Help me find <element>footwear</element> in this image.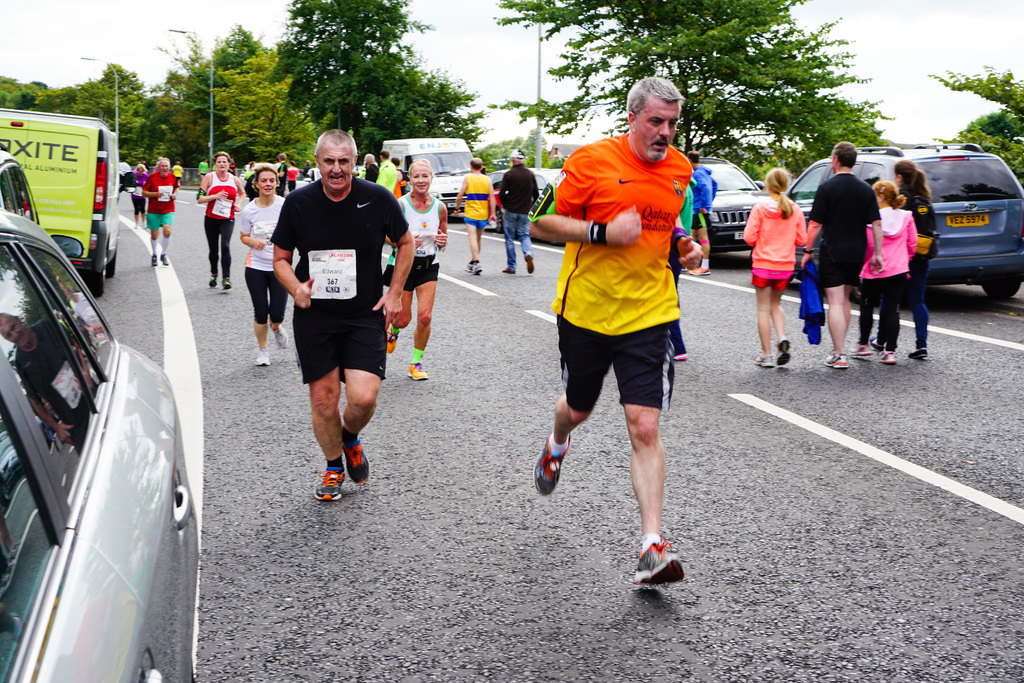
Found it: x1=220 y1=279 x2=235 y2=290.
